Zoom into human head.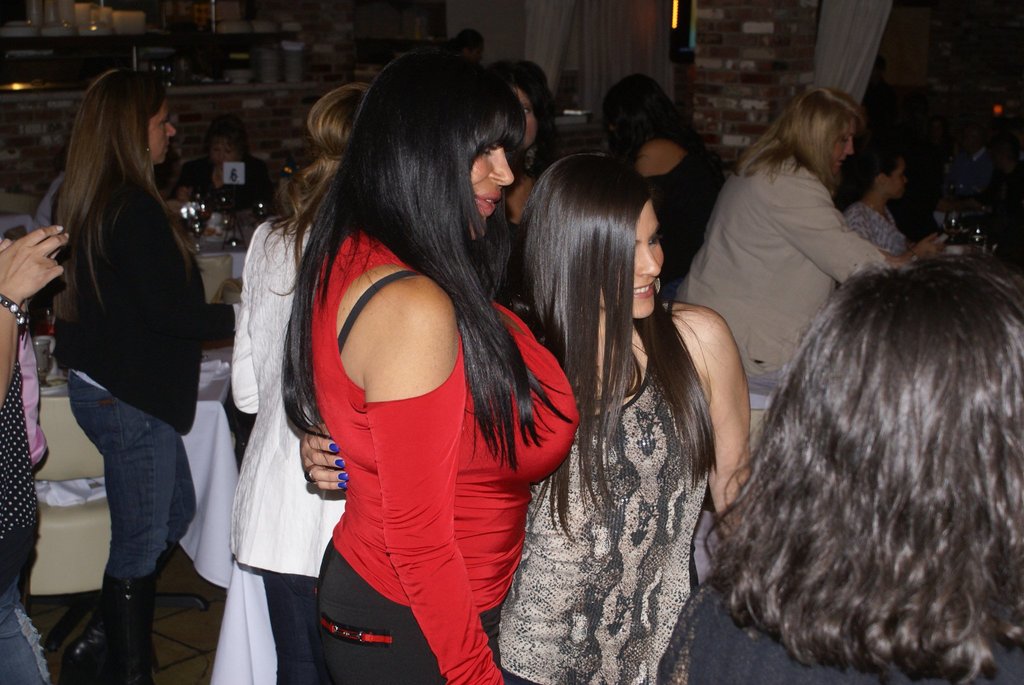
Zoom target: 79,69,175,165.
